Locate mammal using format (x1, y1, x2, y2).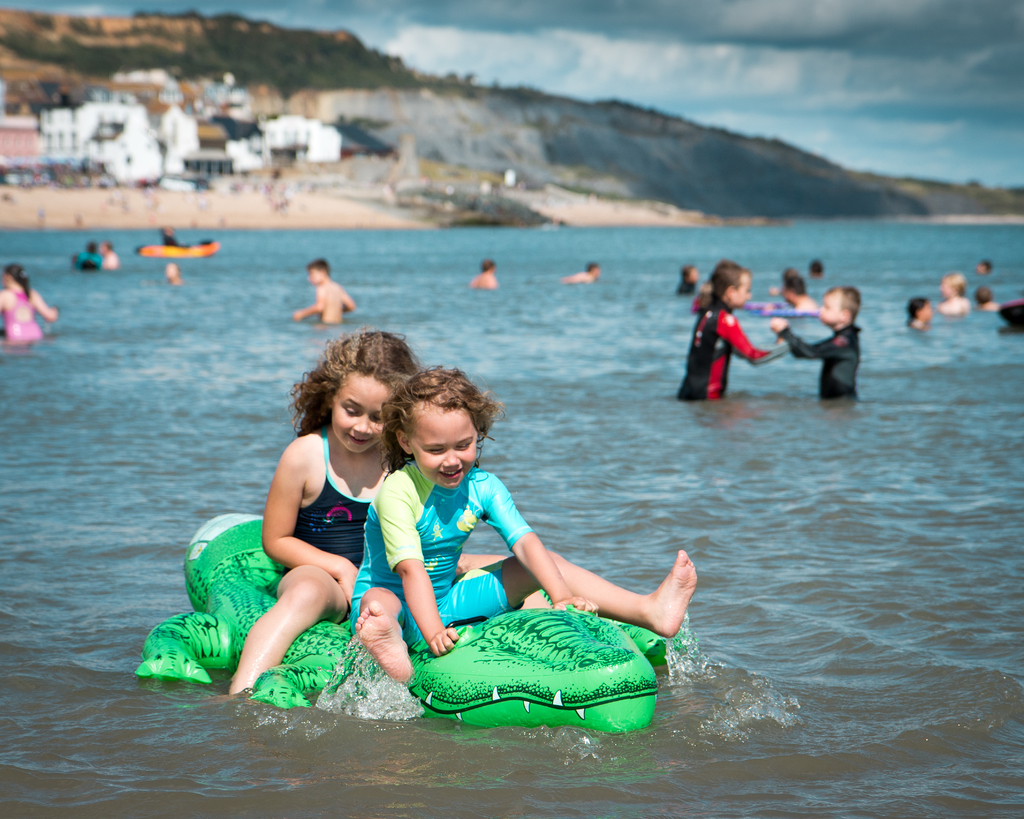
(469, 259, 496, 287).
